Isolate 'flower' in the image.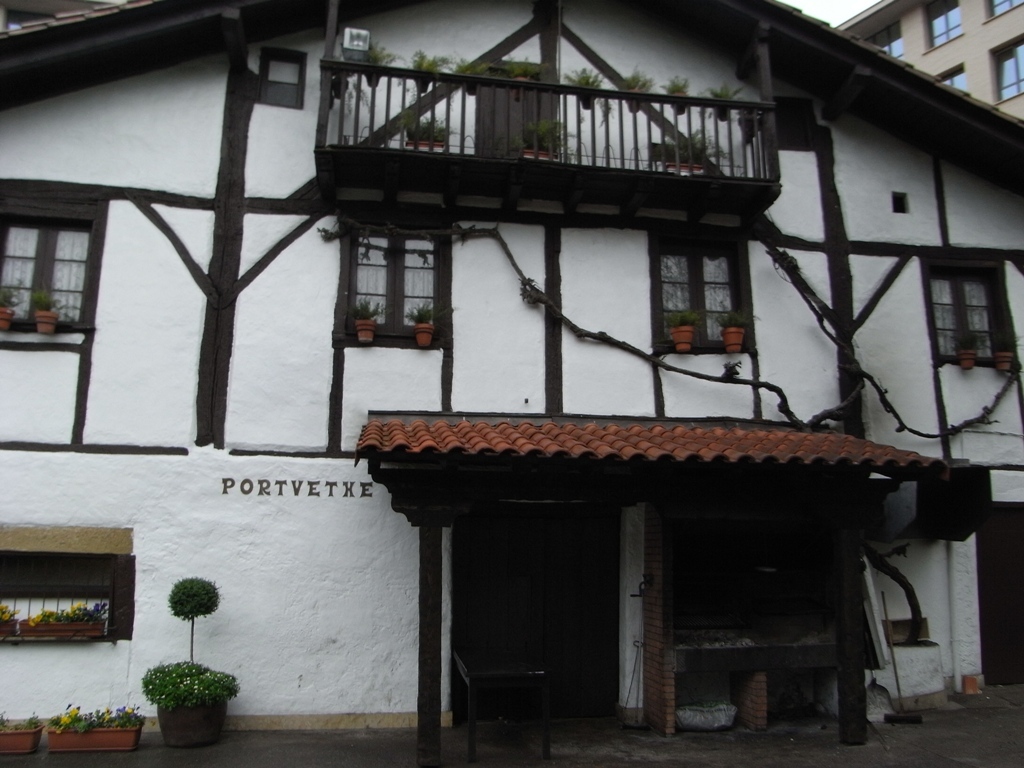
Isolated region: [x1=183, y1=678, x2=189, y2=682].
